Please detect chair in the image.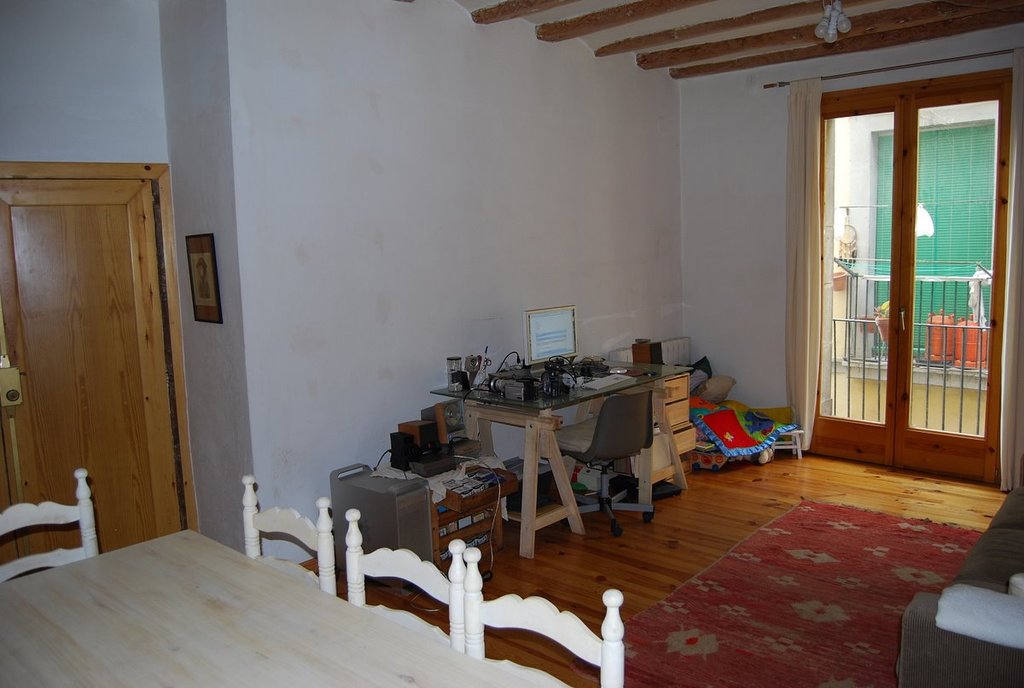
[x1=0, y1=464, x2=99, y2=586].
